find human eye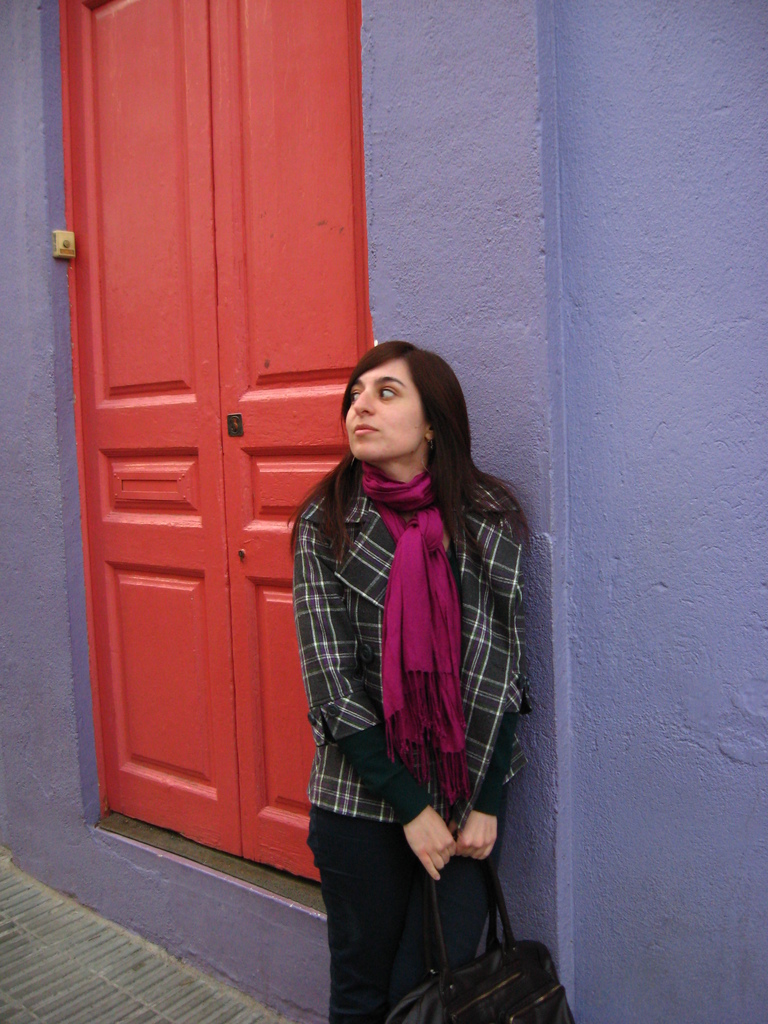
Rect(372, 386, 403, 403)
